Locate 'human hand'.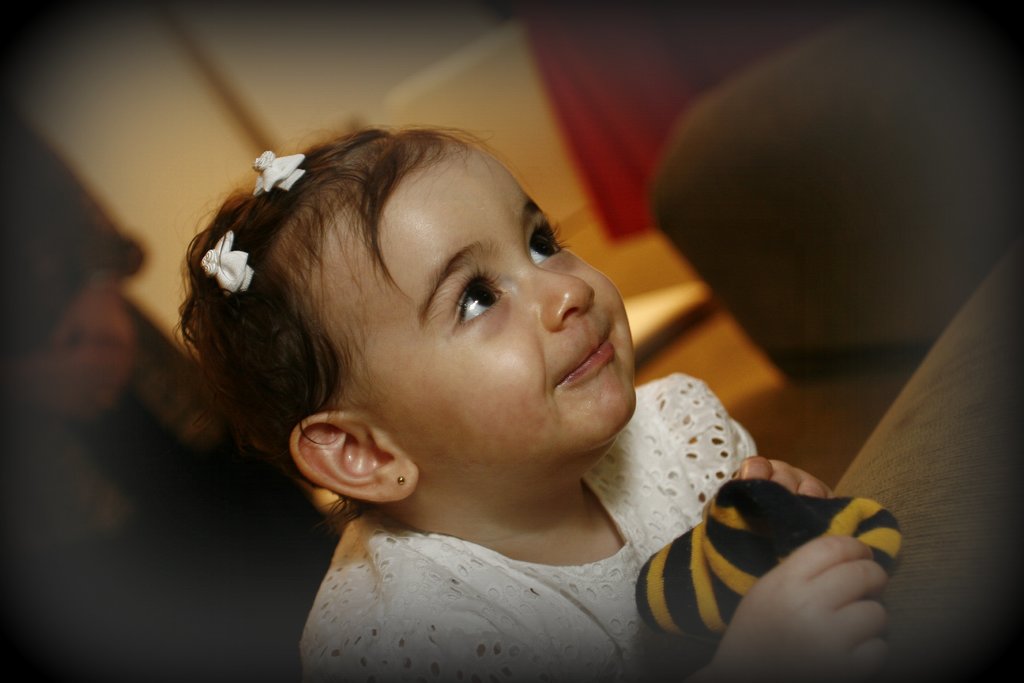
Bounding box: (689, 466, 912, 664).
